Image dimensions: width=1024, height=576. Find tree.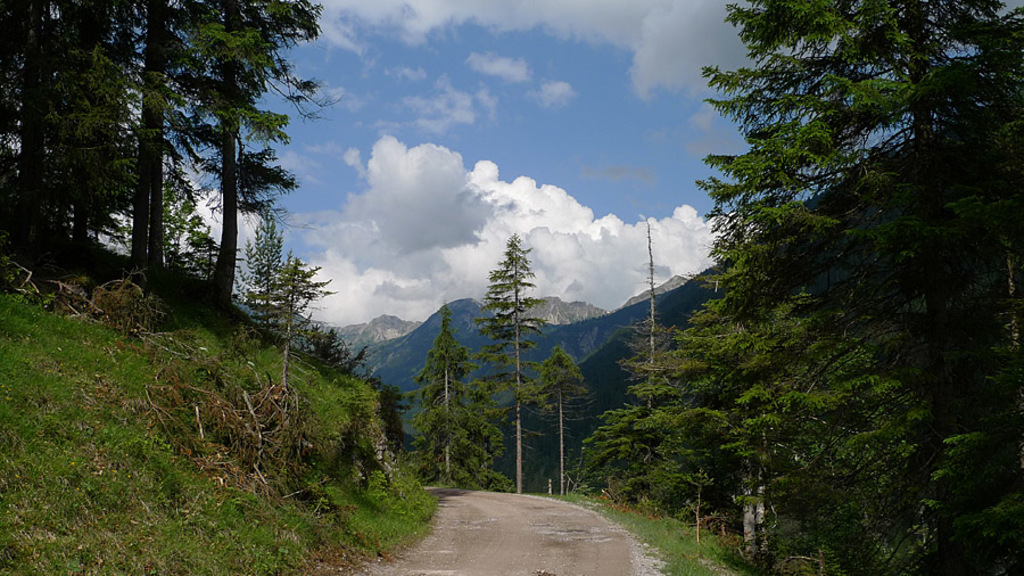
<bbox>408, 307, 494, 486</bbox>.
